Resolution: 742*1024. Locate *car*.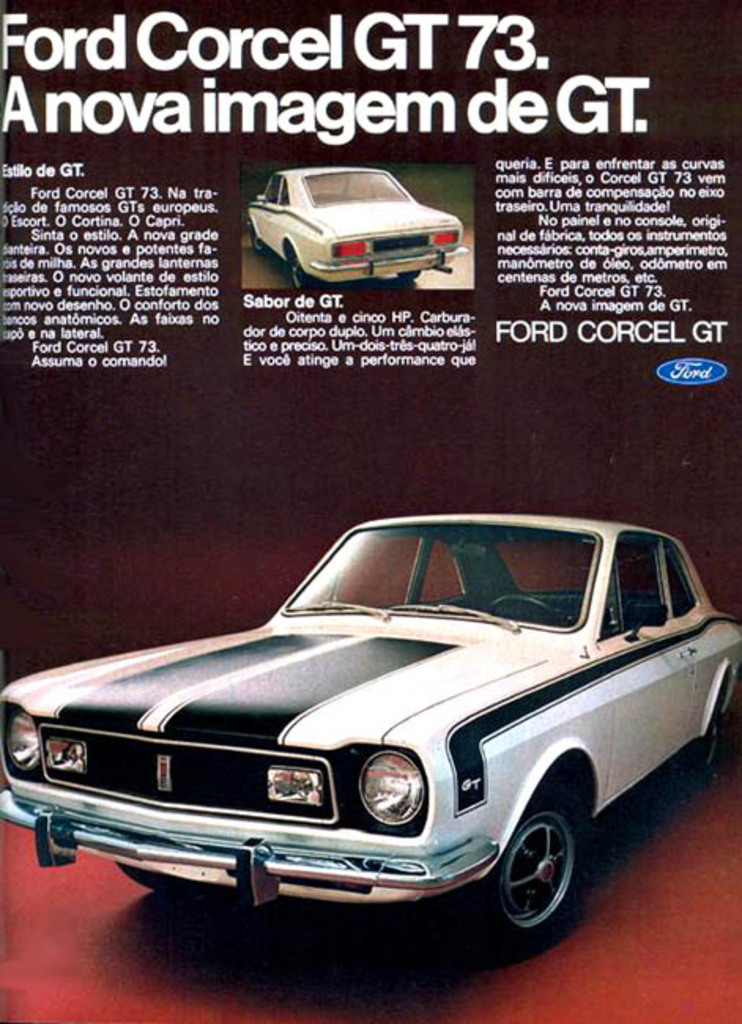
x1=0 y1=515 x2=740 y2=942.
